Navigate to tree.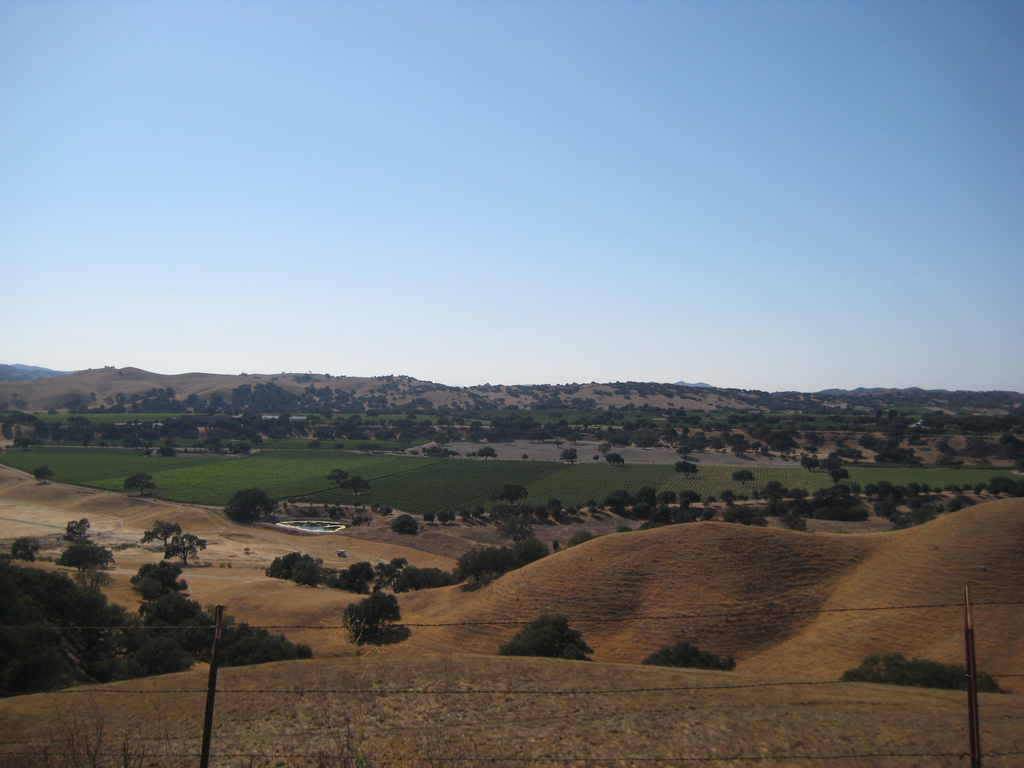
Navigation target: 263, 542, 330, 594.
